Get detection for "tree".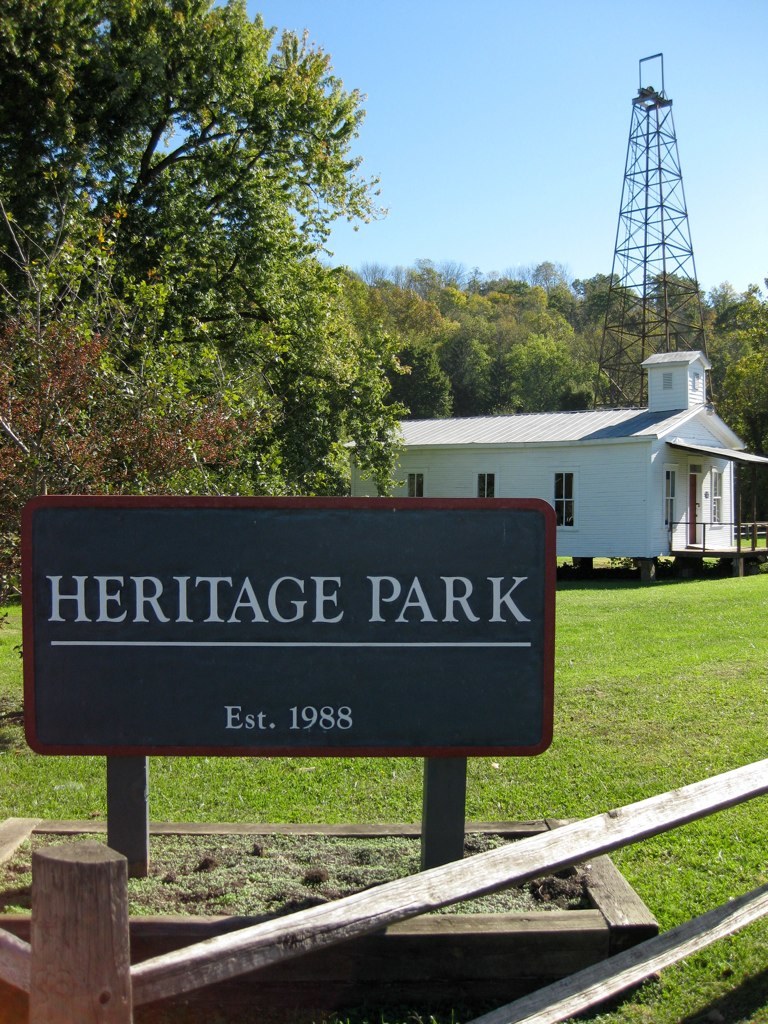
Detection: region(0, 280, 253, 628).
